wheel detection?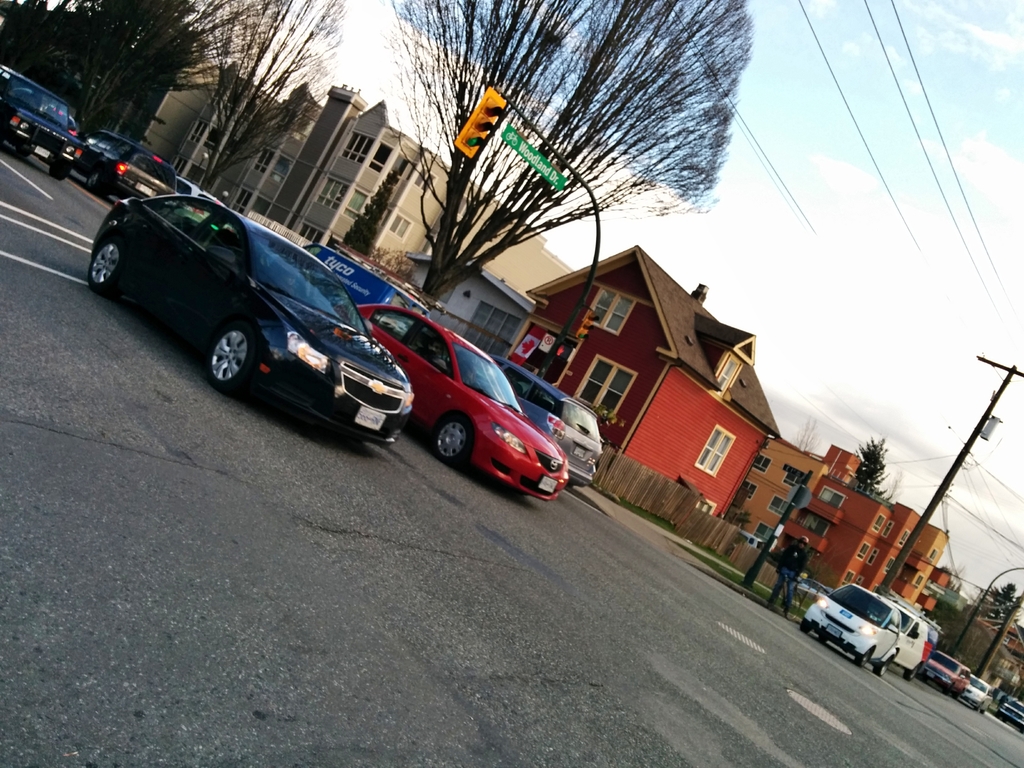
box(903, 669, 918, 681)
